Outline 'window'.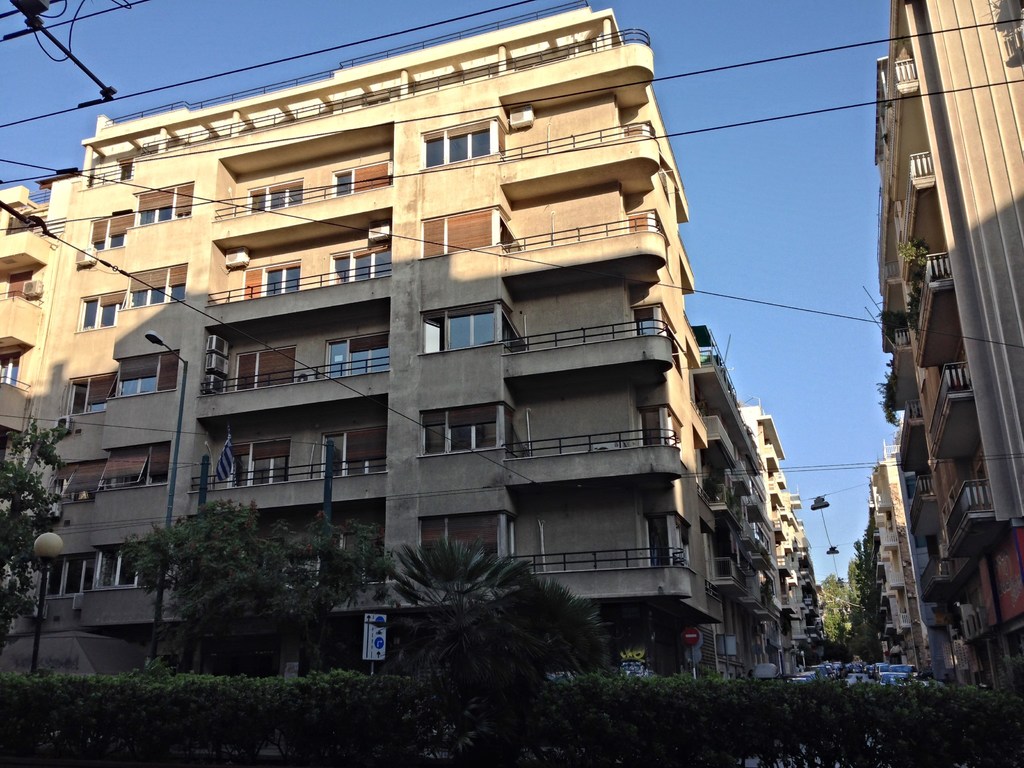
Outline: [left=632, top=303, right=661, bottom=332].
